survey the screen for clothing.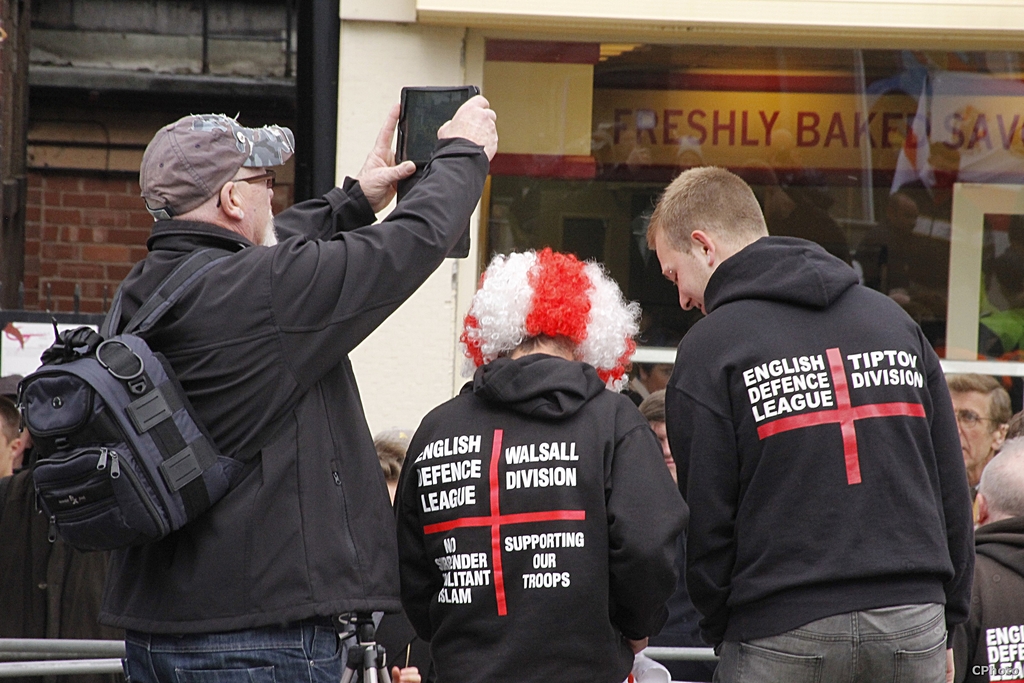
Survey found: bbox(715, 604, 956, 682).
